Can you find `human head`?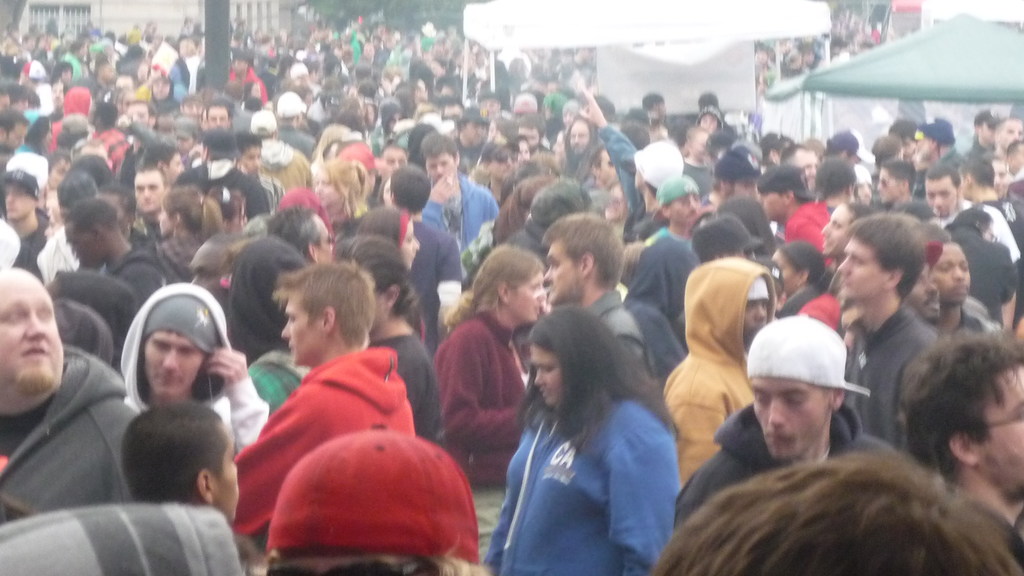
Yes, bounding box: box=[993, 115, 1023, 148].
